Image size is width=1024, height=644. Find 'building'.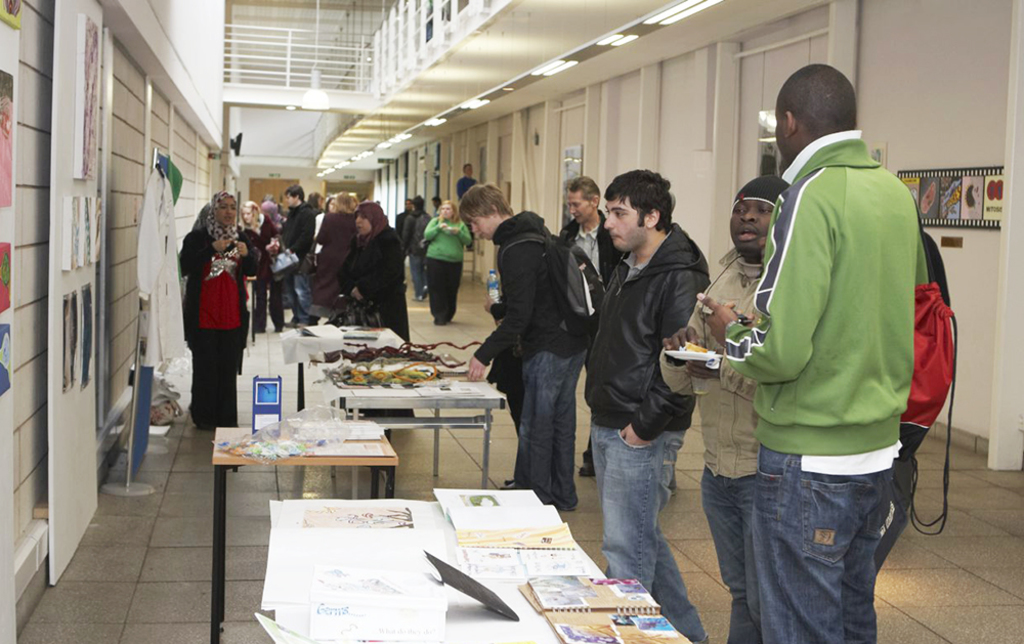
(0, 0, 1023, 643).
